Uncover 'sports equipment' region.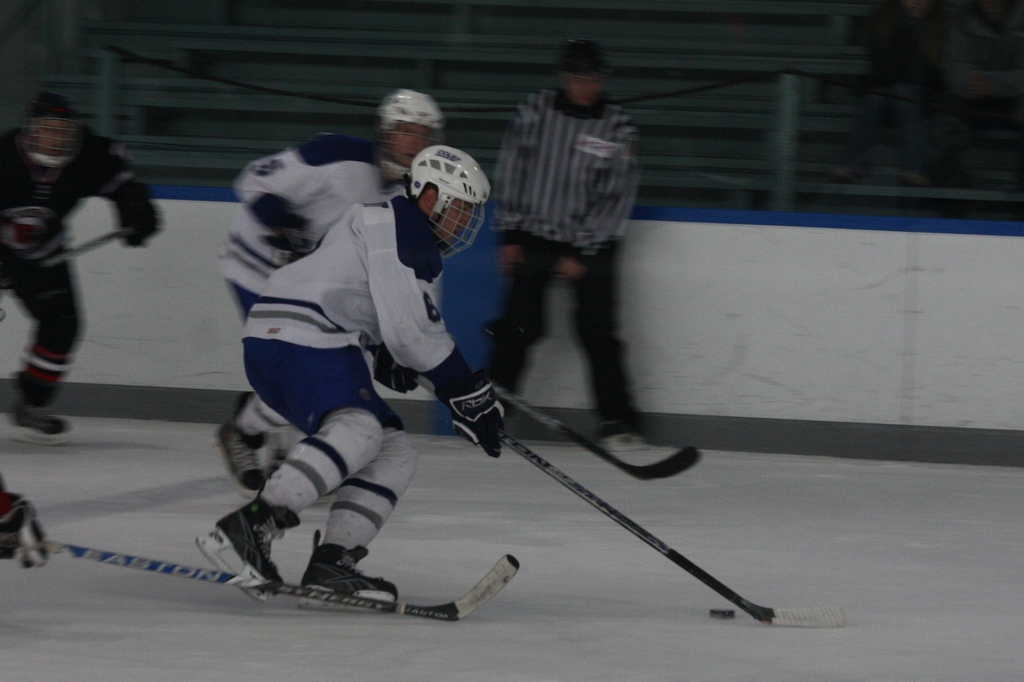
Uncovered: 199 491 305 608.
